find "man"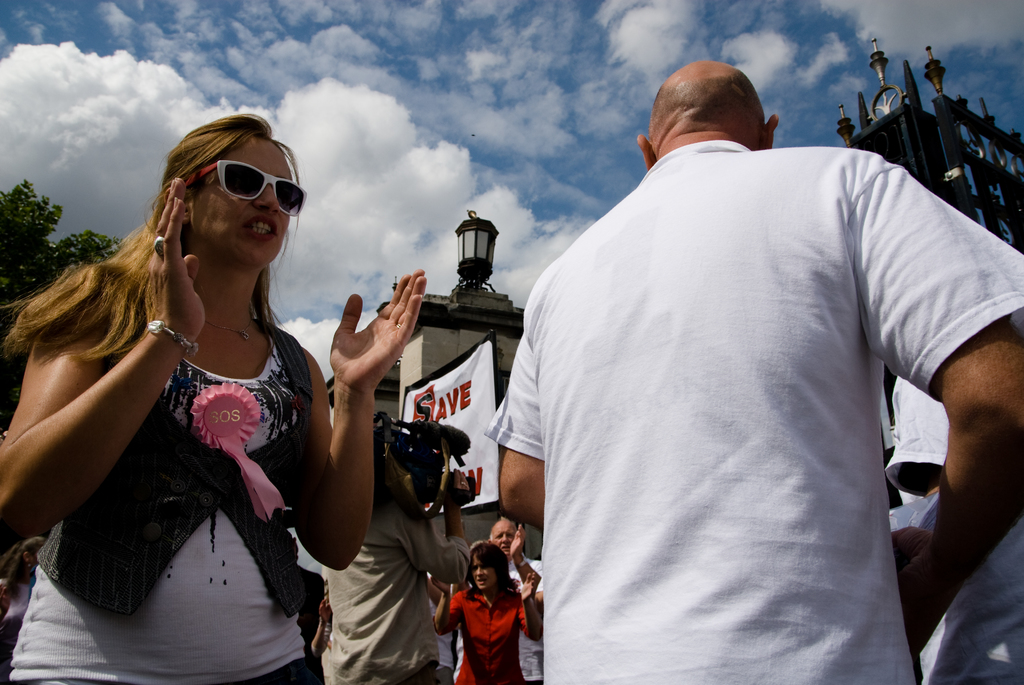
crop(445, 28, 985, 656)
